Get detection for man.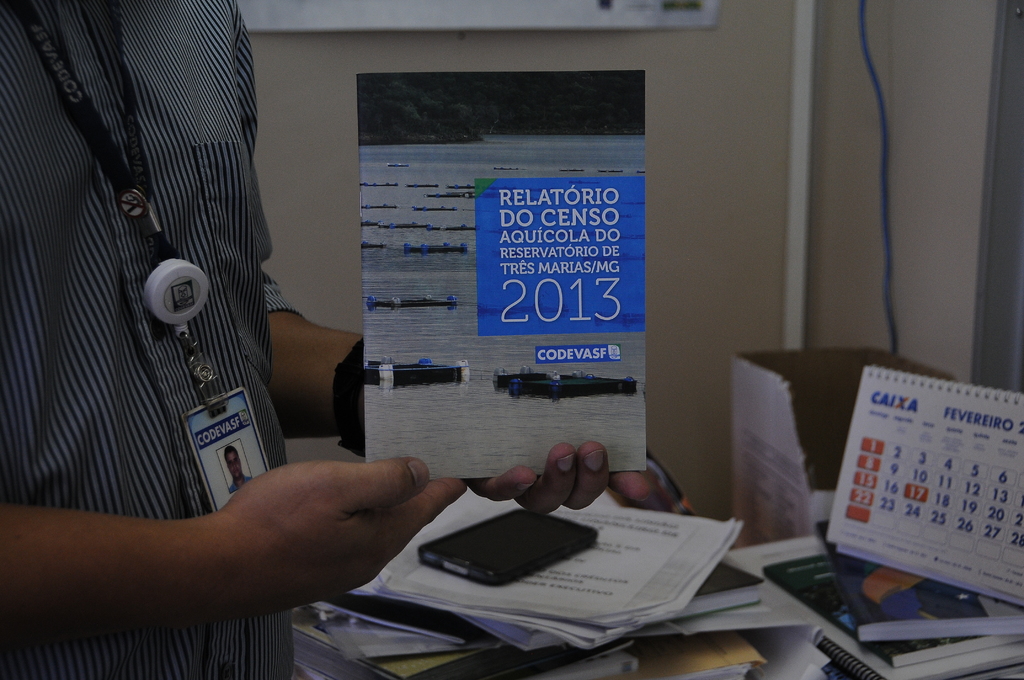
Detection: (left=0, top=0, right=593, bottom=679).
